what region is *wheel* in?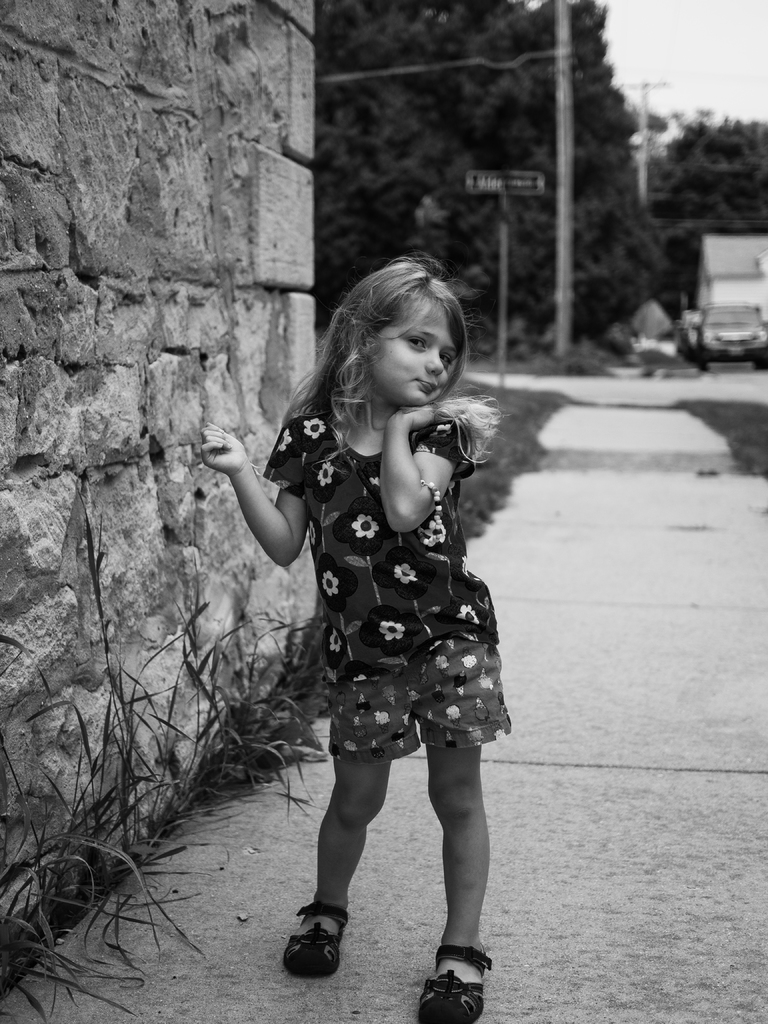
{"x1": 694, "y1": 347, "x2": 716, "y2": 366}.
